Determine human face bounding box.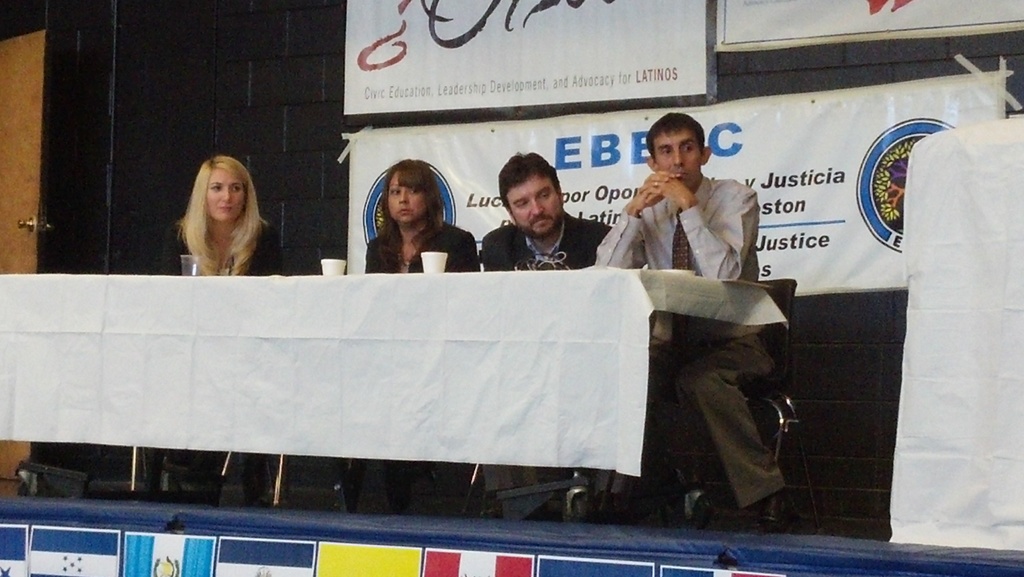
Determined: l=655, t=128, r=699, b=189.
